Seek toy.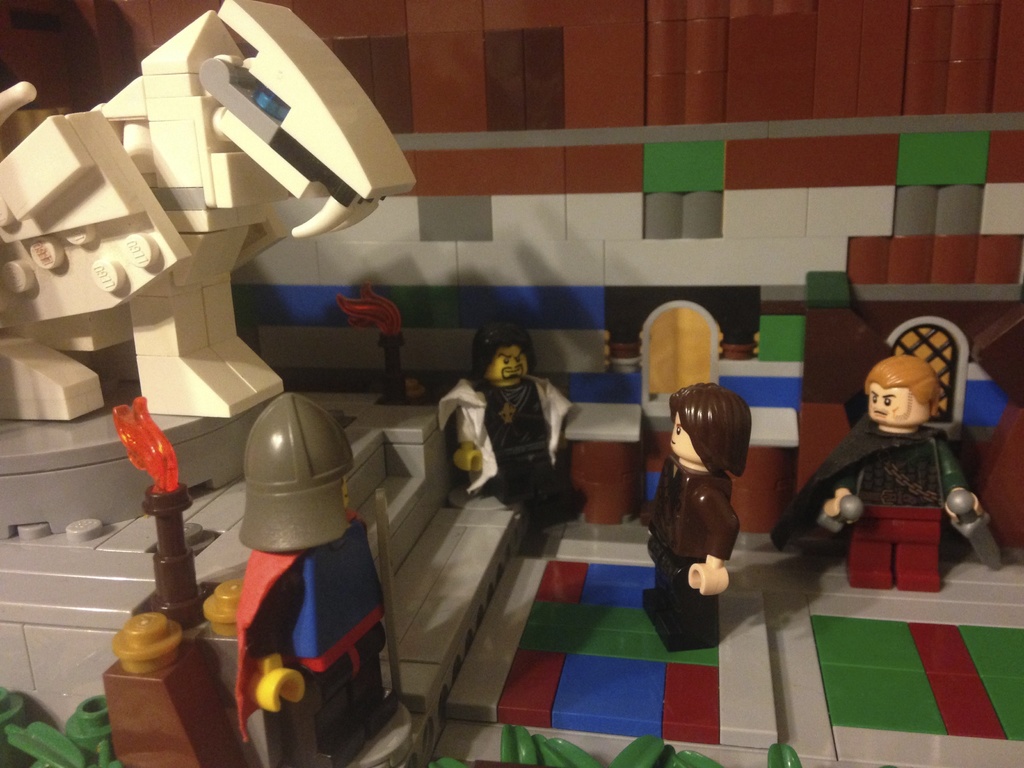
select_region(1, 678, 131, 767).
